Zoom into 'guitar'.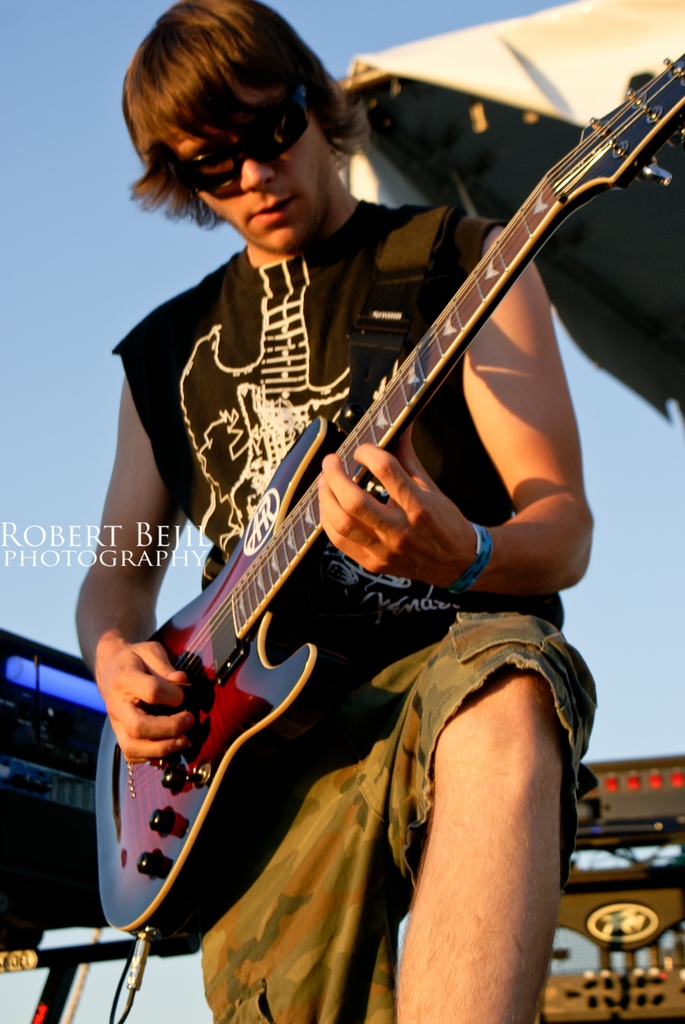
Zoom target: (92, 50, 684, 932).
